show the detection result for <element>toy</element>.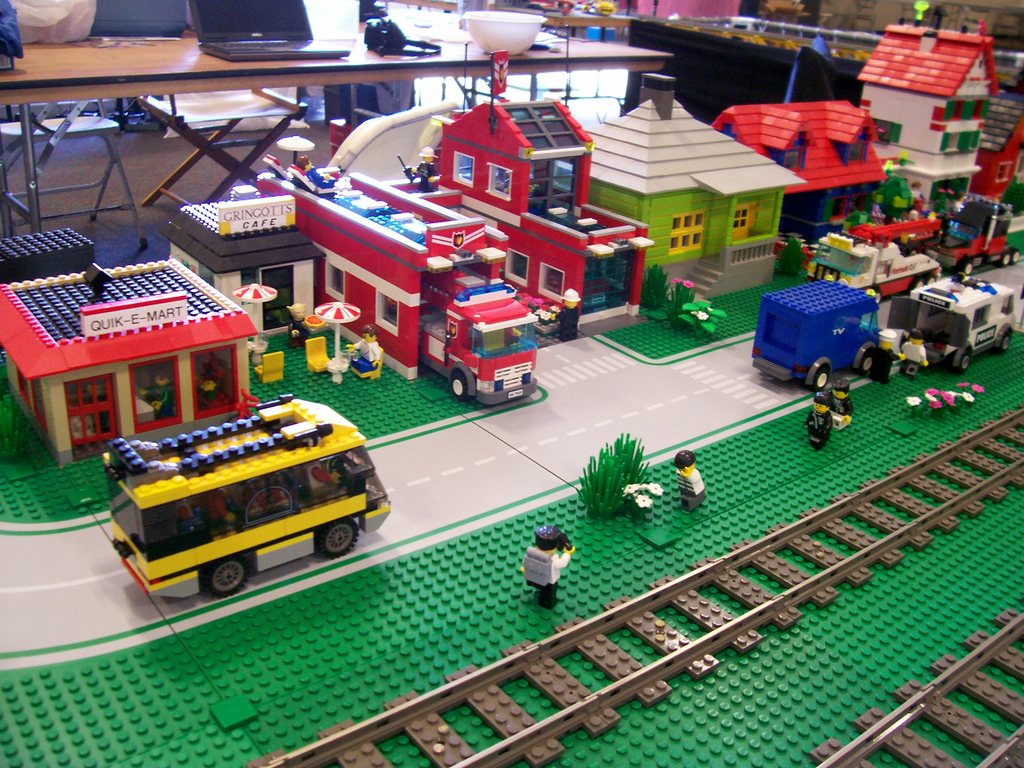
bbox=[931, 188, 1023, 282].
